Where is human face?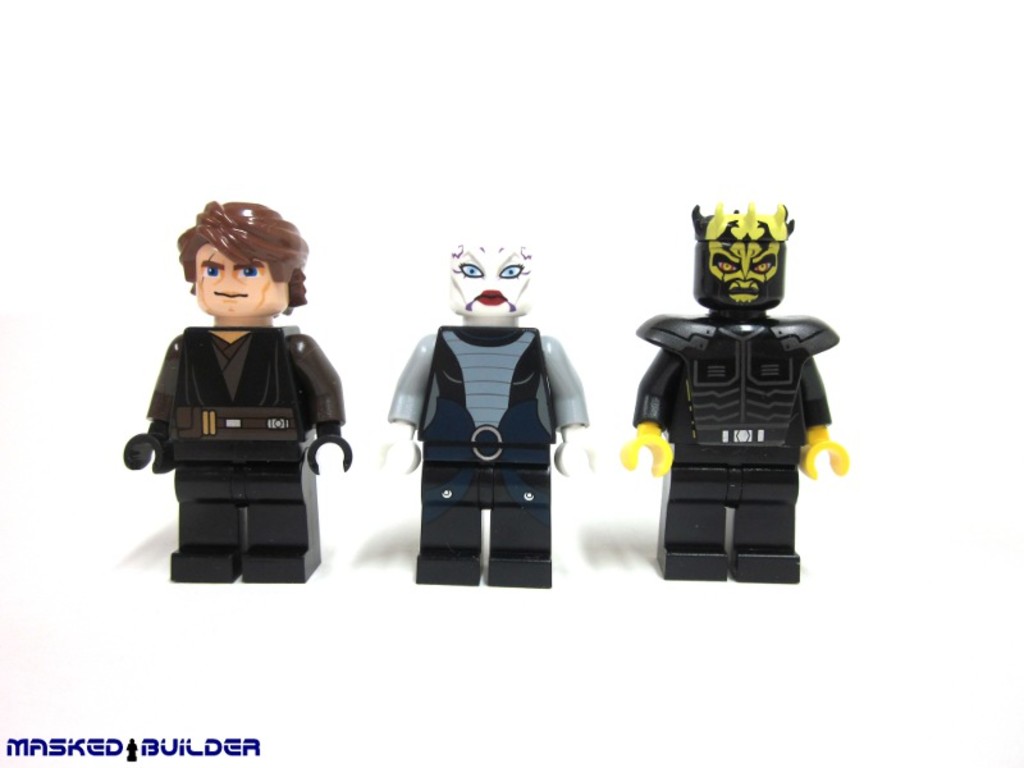
[701,242,786,306].
